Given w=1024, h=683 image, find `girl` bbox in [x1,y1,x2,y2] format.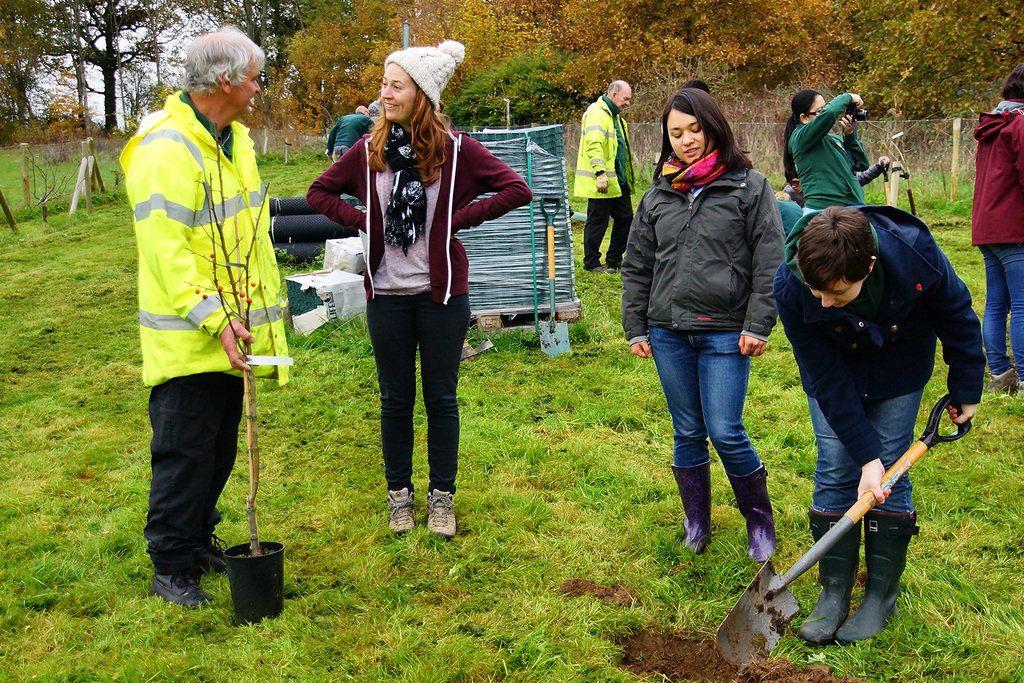
[619,86,788,558].
